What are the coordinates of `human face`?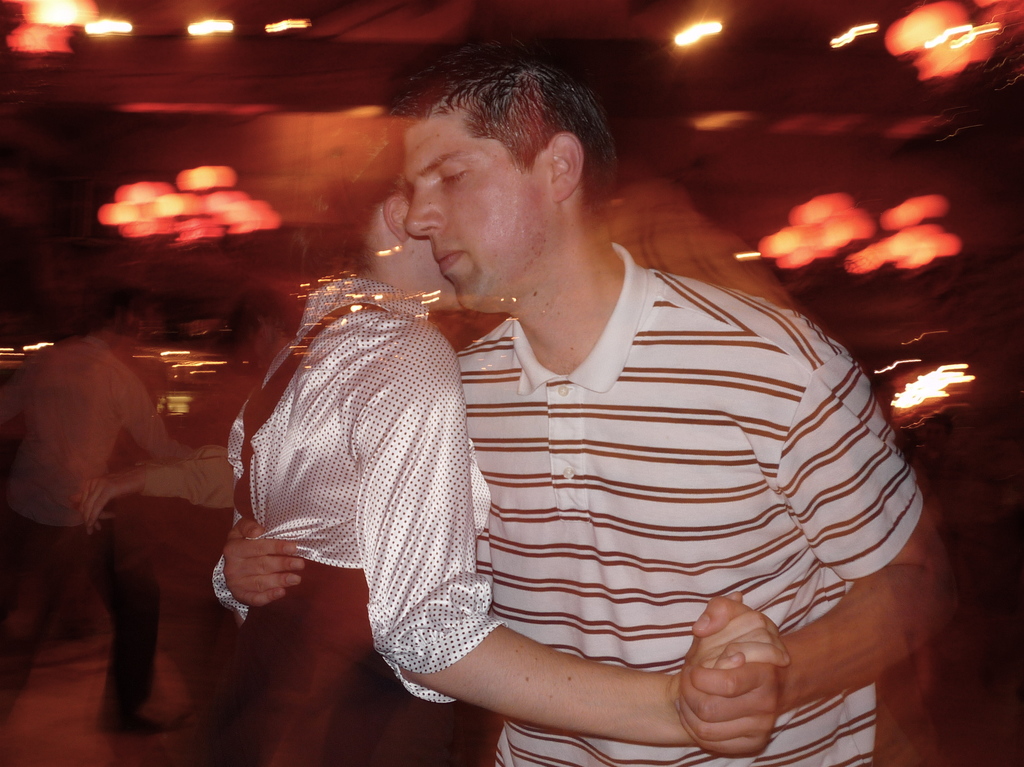
bbox=[405, 105, 550, 311].
